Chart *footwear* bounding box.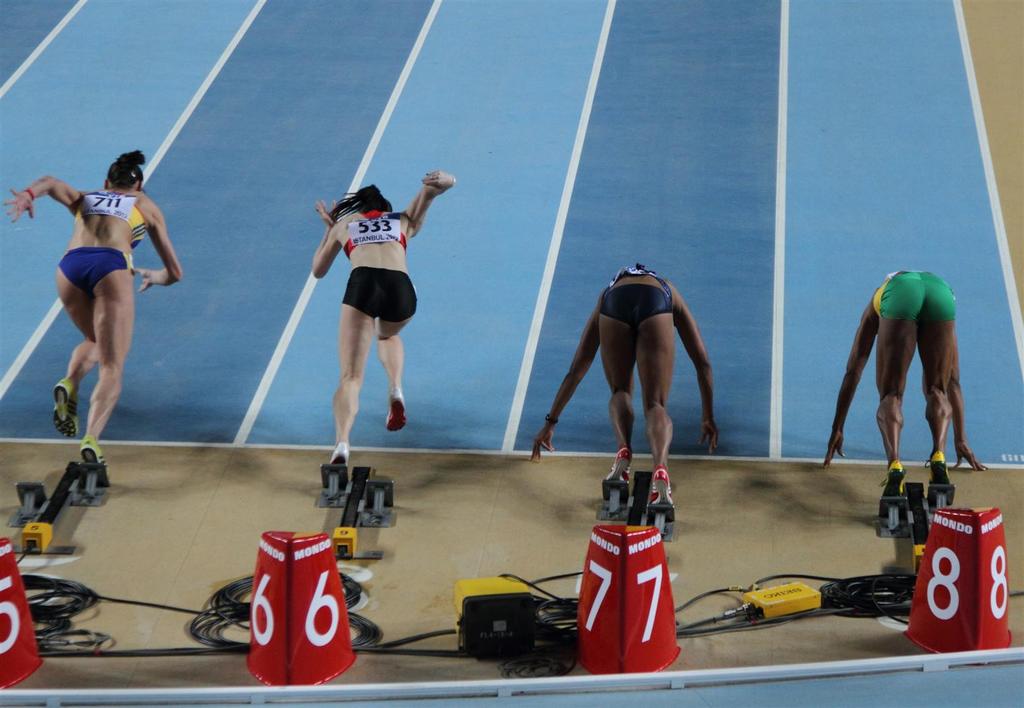
Charted: (x1=50, y1=376, x2=81, y2=441).
